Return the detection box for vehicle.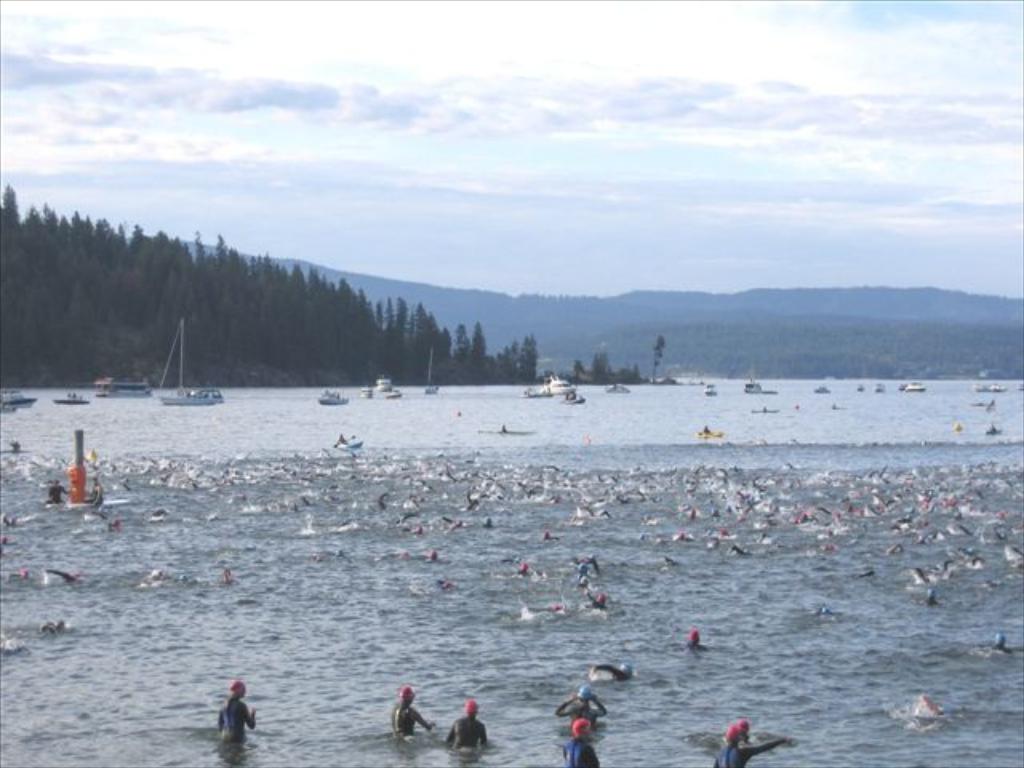
(698,384,717,400).
